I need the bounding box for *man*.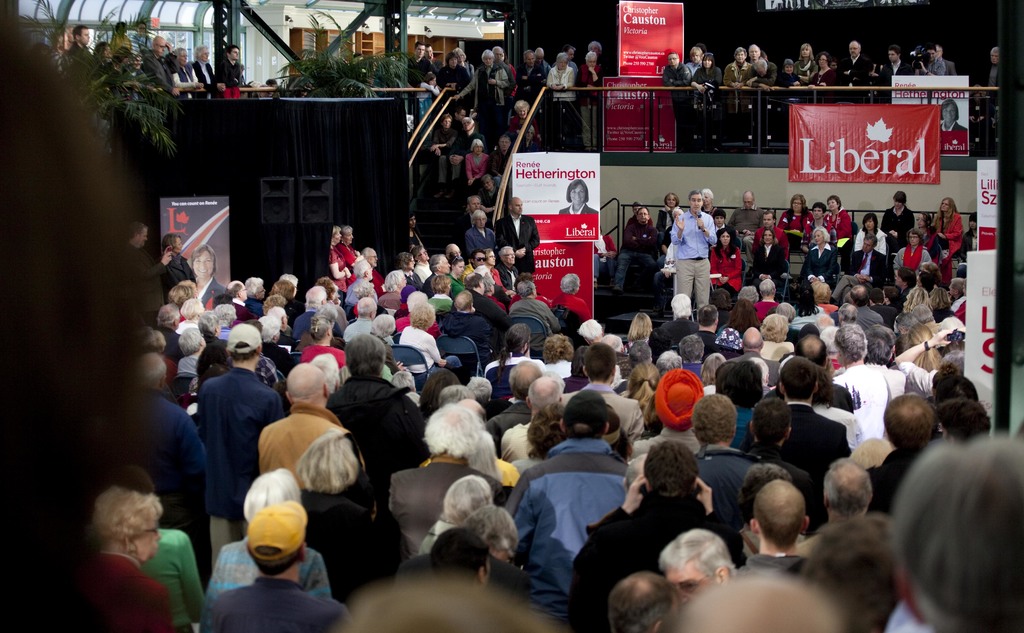
Here it is: <bbox>125, 53, 147, 99</bbox>.
